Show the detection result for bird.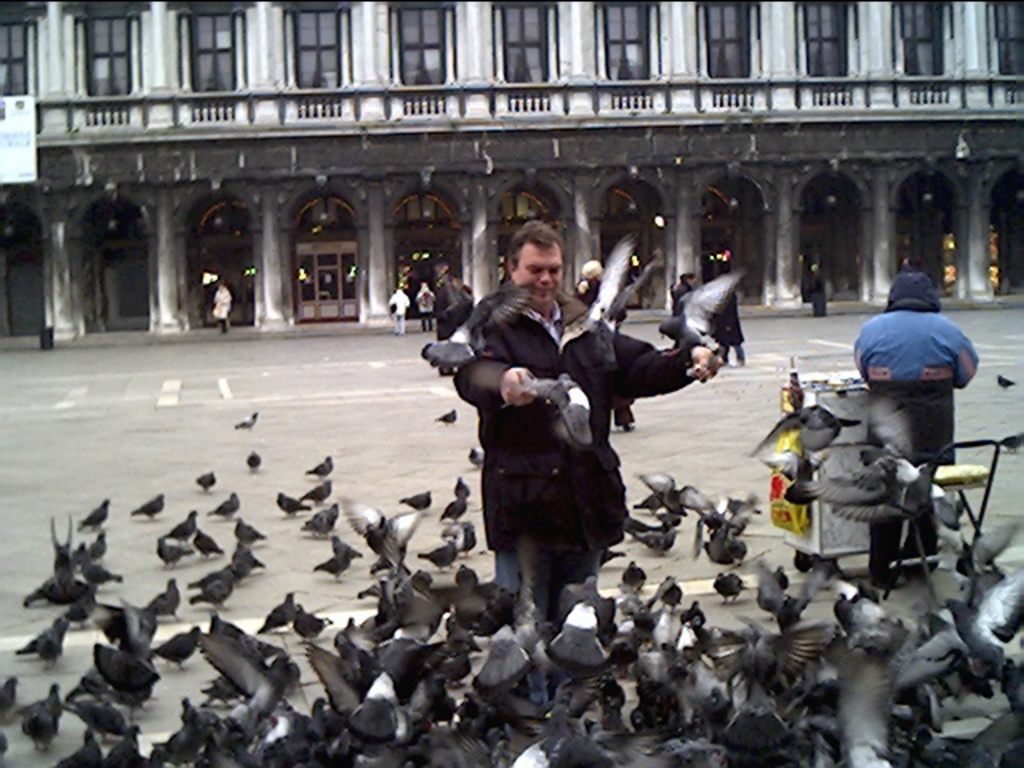
l=210, t=482, r=243, b=522.
